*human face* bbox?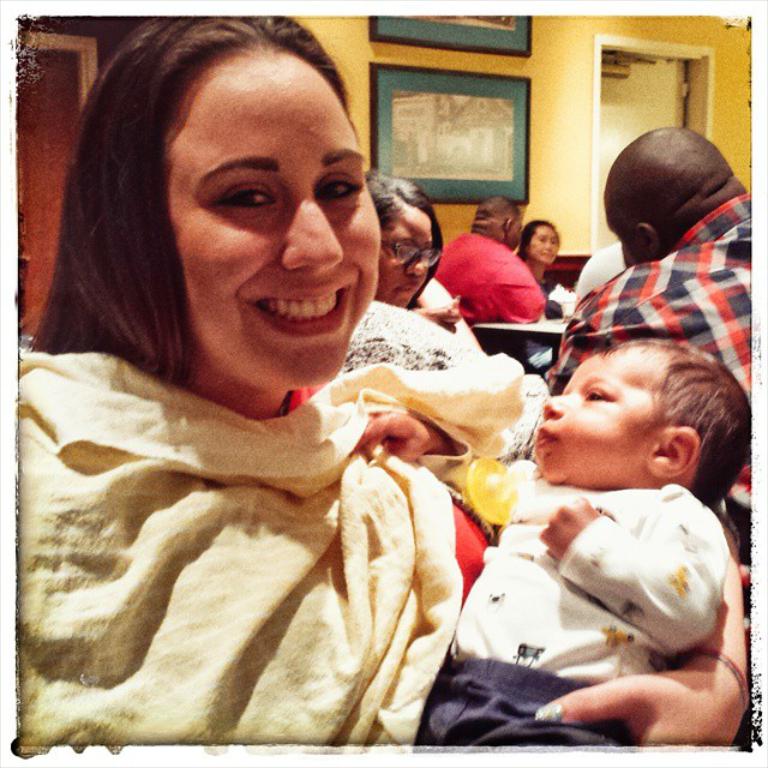
<box>527,224,558,264</box>
